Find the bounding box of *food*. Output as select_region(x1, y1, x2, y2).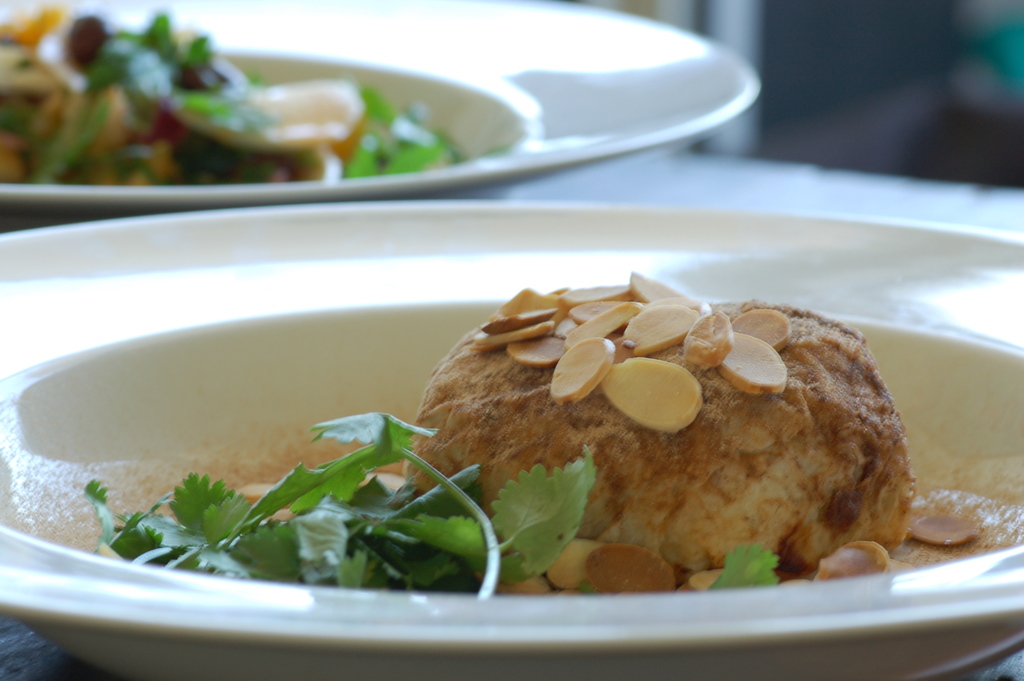
select_region(0, 0, 472, 181).
